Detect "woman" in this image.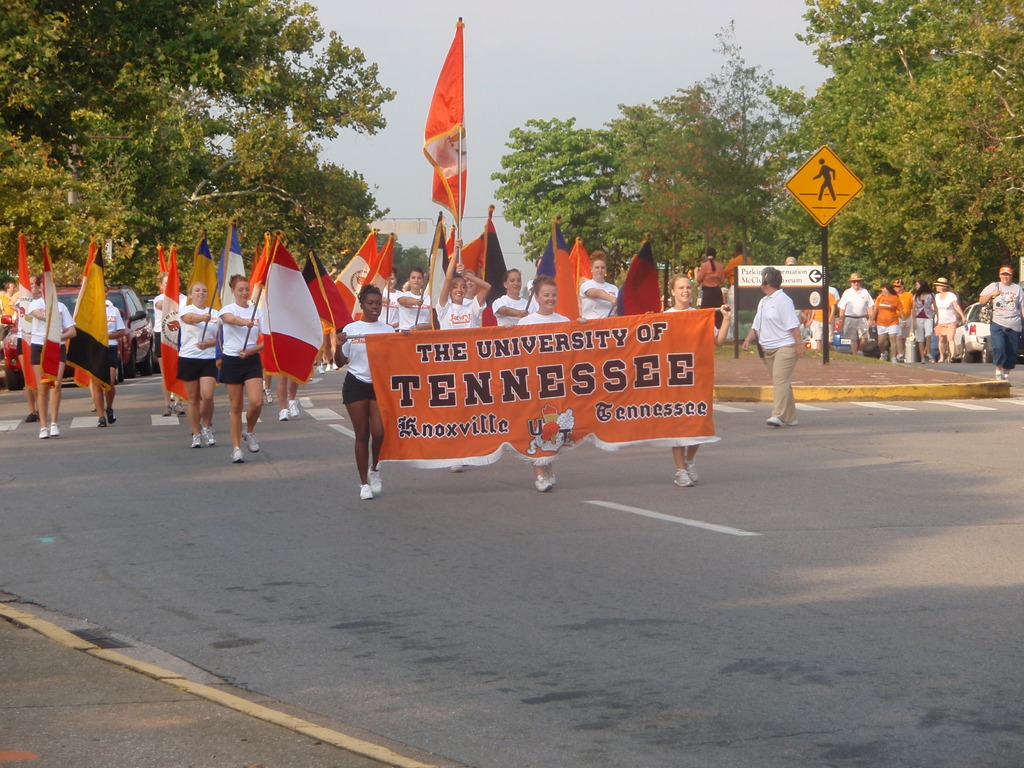
Detection: {"x1": 11, "y1": 266, "x2": 35, "y2": 412}.
